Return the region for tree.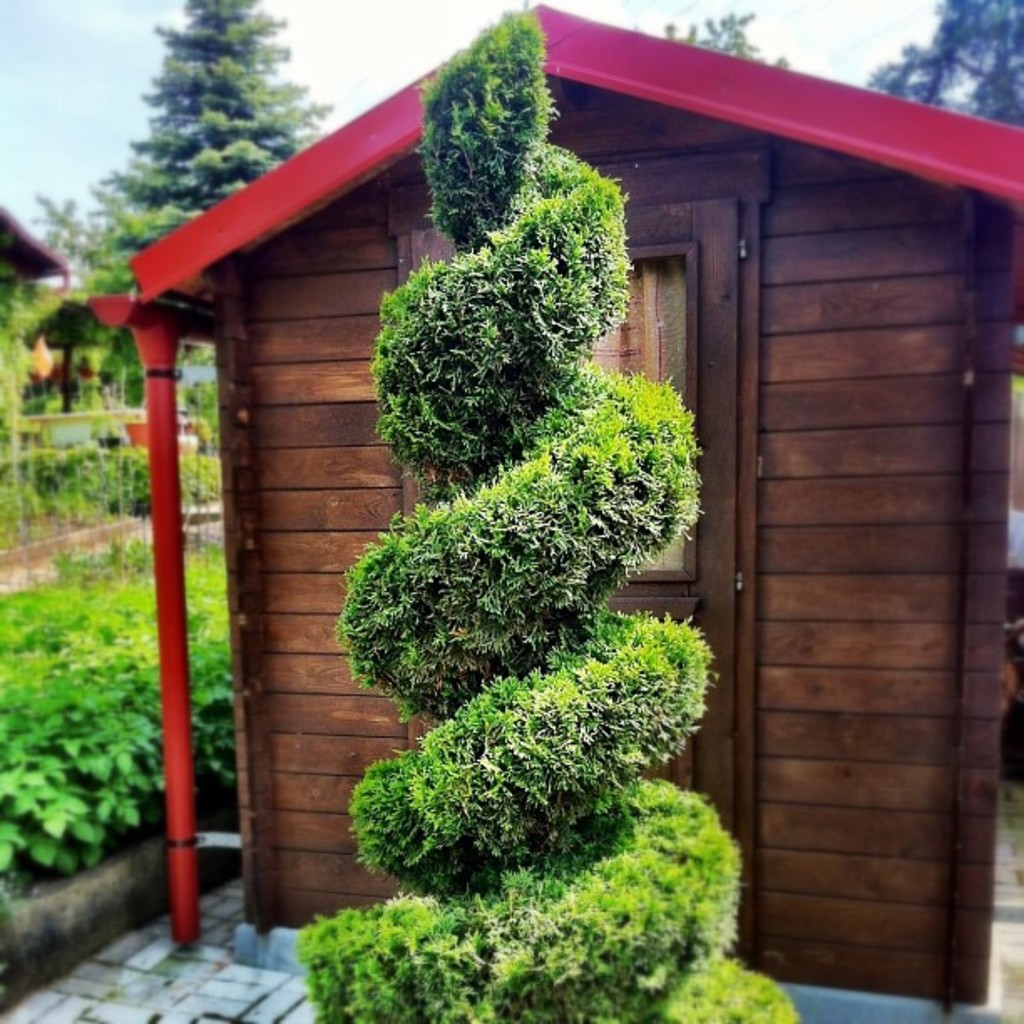
select_region(296, 0, 796, 1022).
